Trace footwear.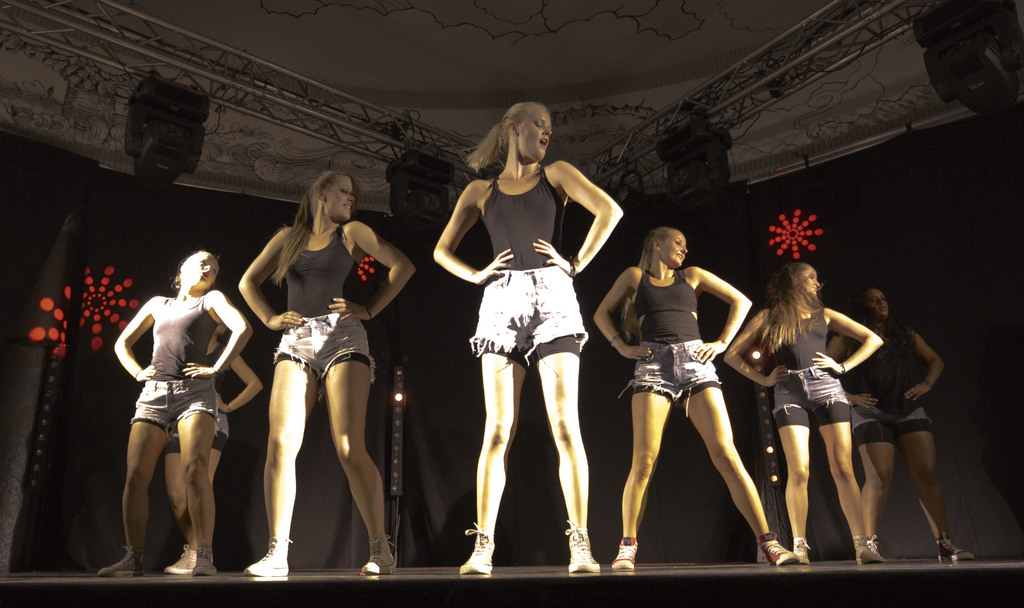
Traced to (459, 520, 493, 577).
